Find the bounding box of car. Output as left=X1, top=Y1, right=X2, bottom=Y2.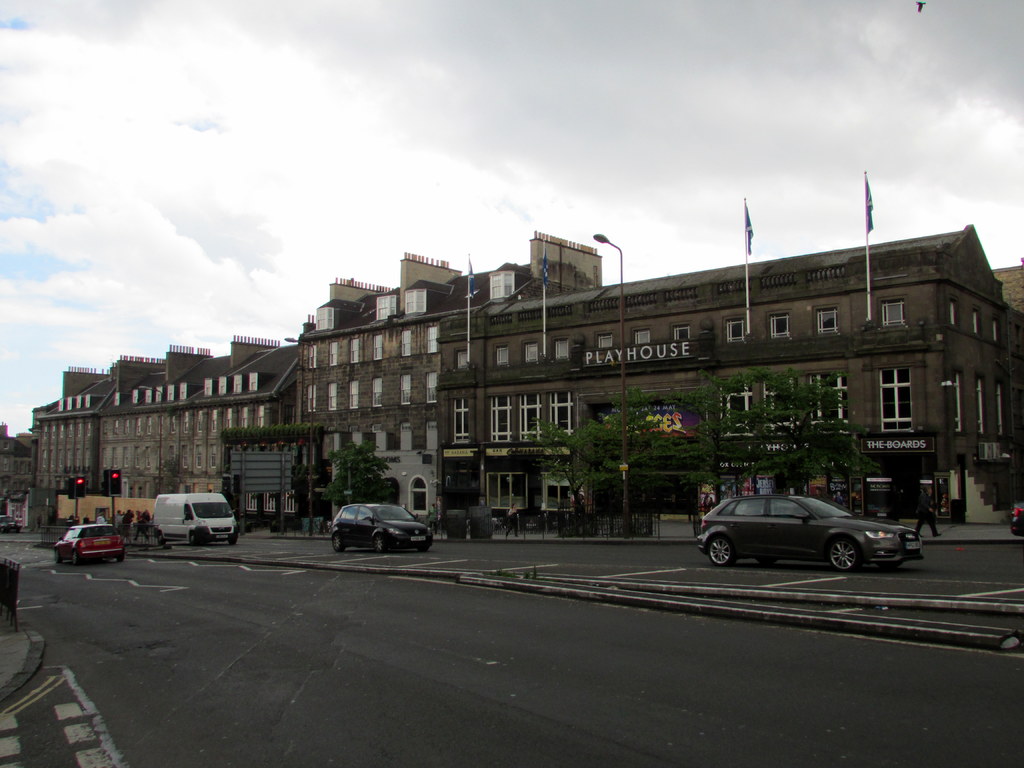
left=326, top=498, right=436, bottom=560.
